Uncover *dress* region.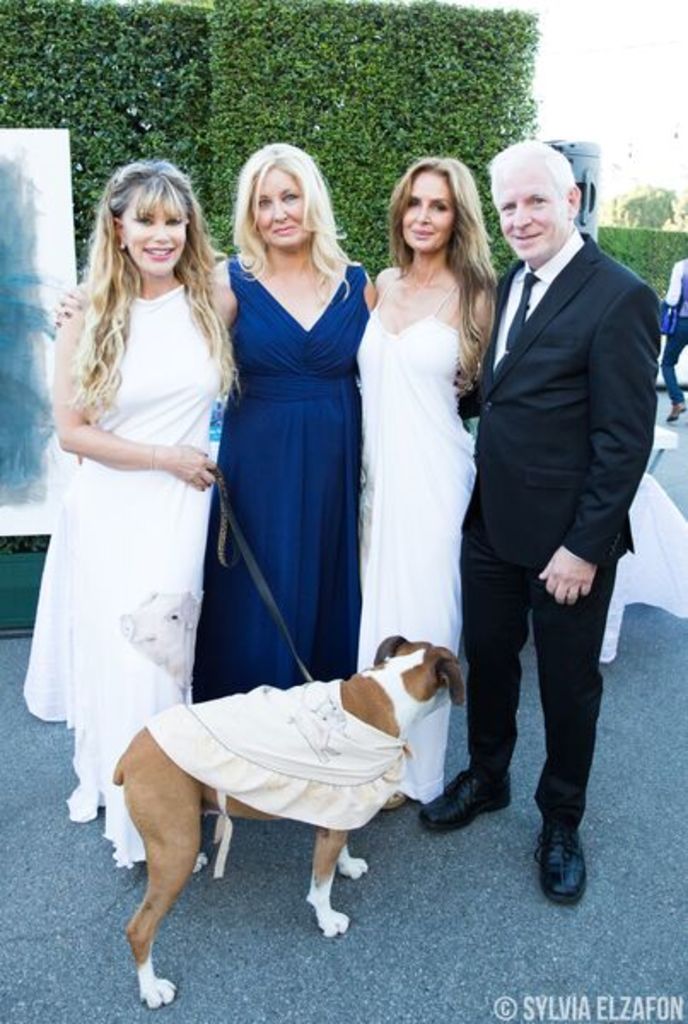
Uncovered: <region>352, 273, 686, 806</region>.
